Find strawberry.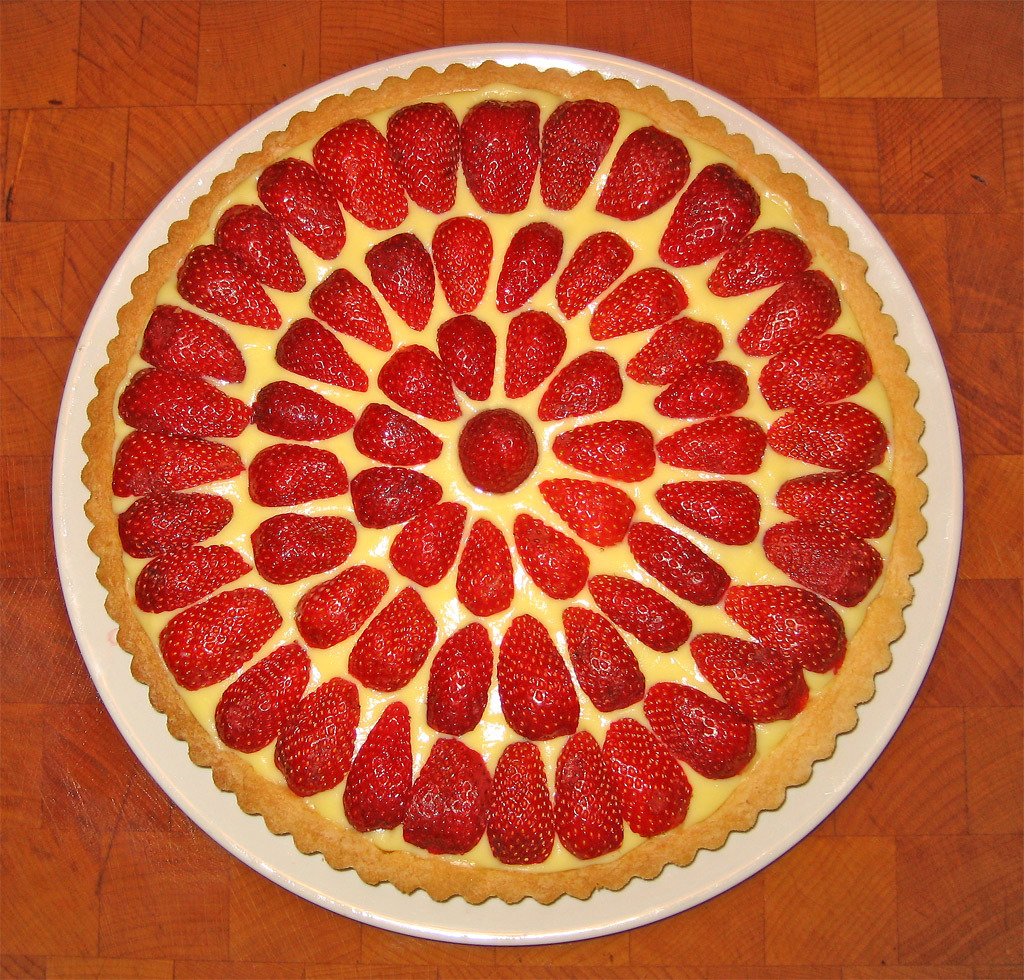
bbox=(694, 632, 800, 719).
